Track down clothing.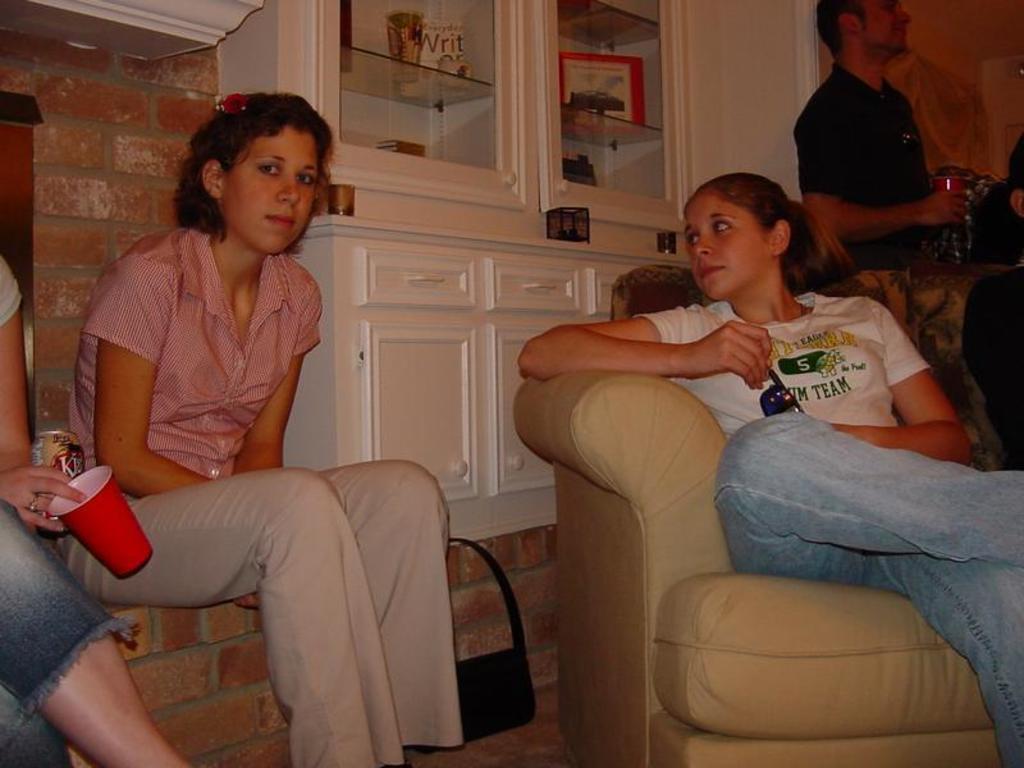
Tracked to (x1=801, y1=54, x2=936, y2=256).
